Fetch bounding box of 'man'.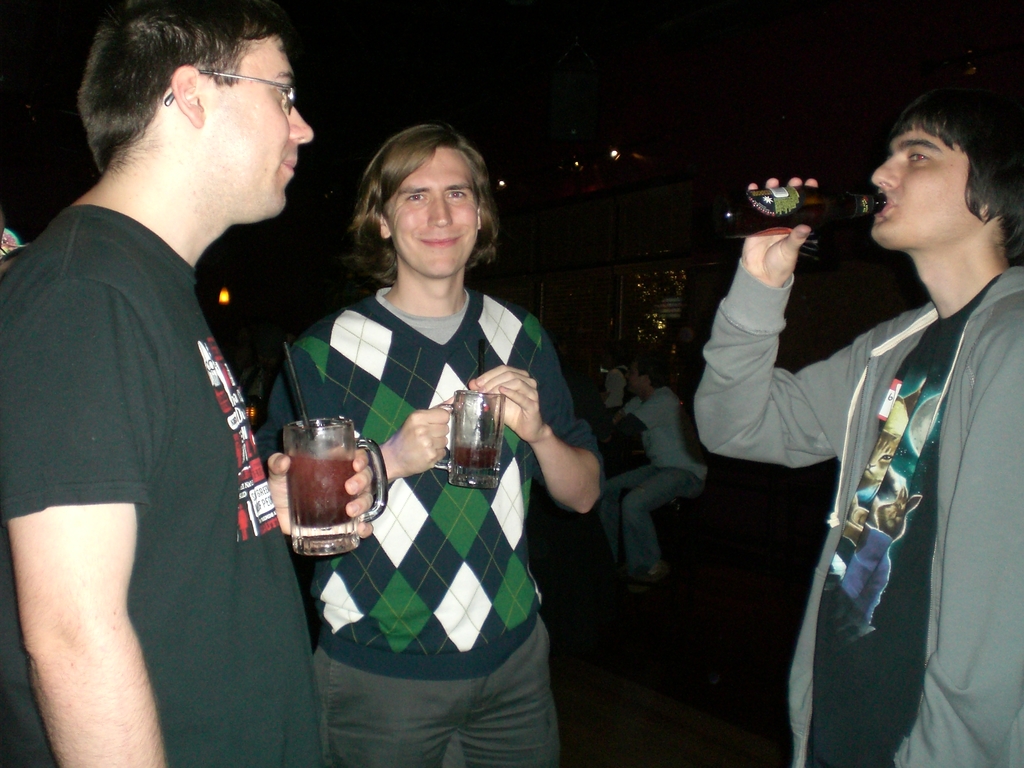
Bbox: detection(251, 127, 596, 767).
